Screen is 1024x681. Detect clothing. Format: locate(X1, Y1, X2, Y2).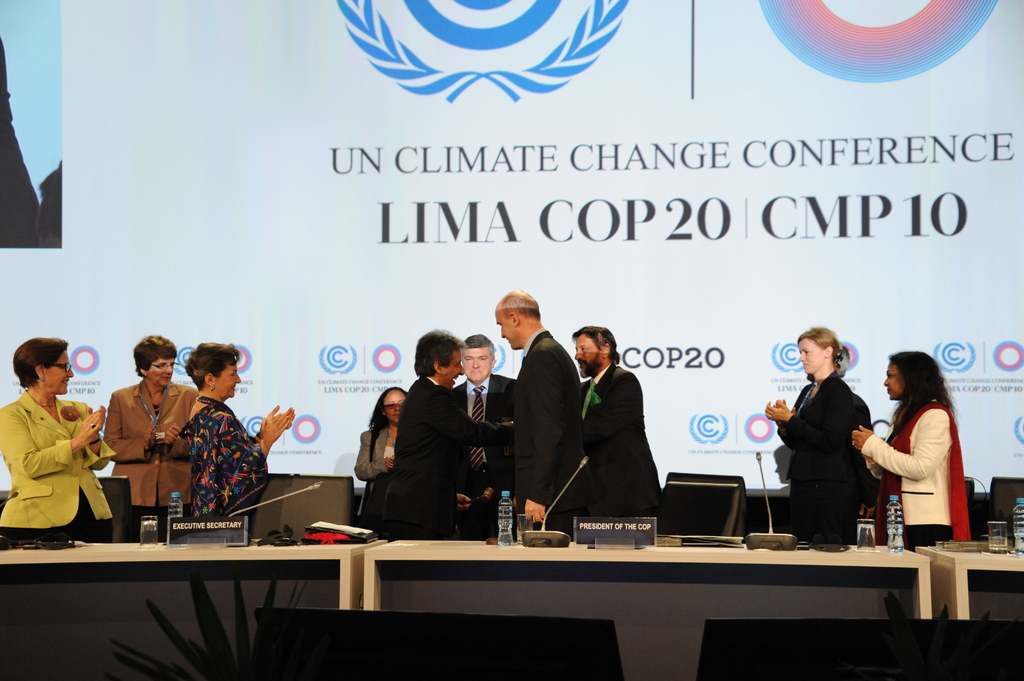
locate(381, 373, 470, 536).
